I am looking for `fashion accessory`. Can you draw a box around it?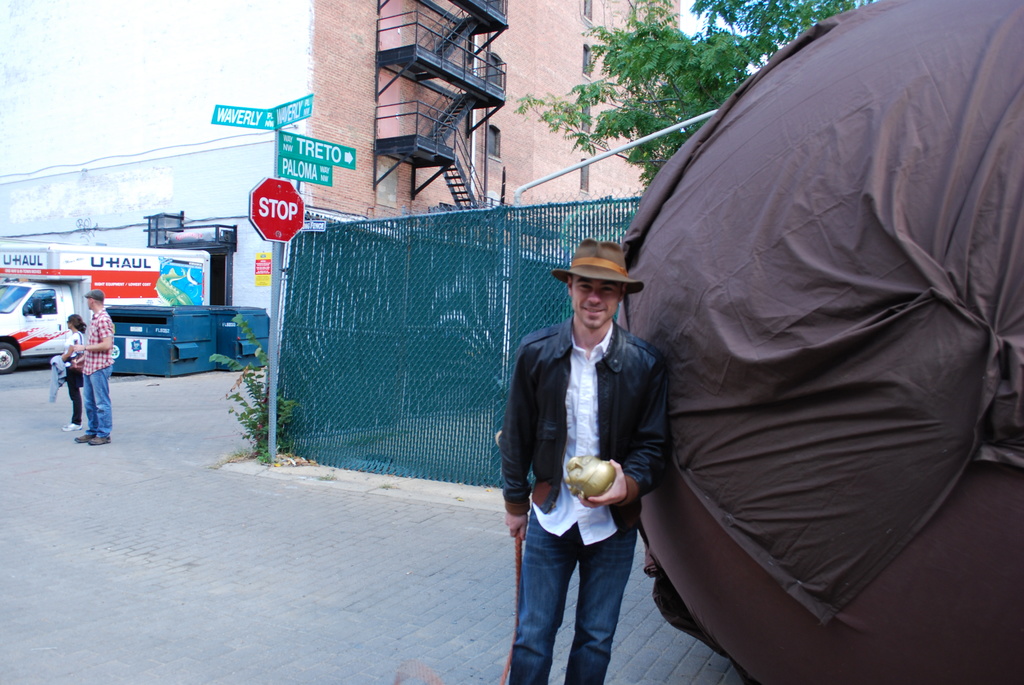
Sure, the bounding box is [88, 434, 111, 443].
